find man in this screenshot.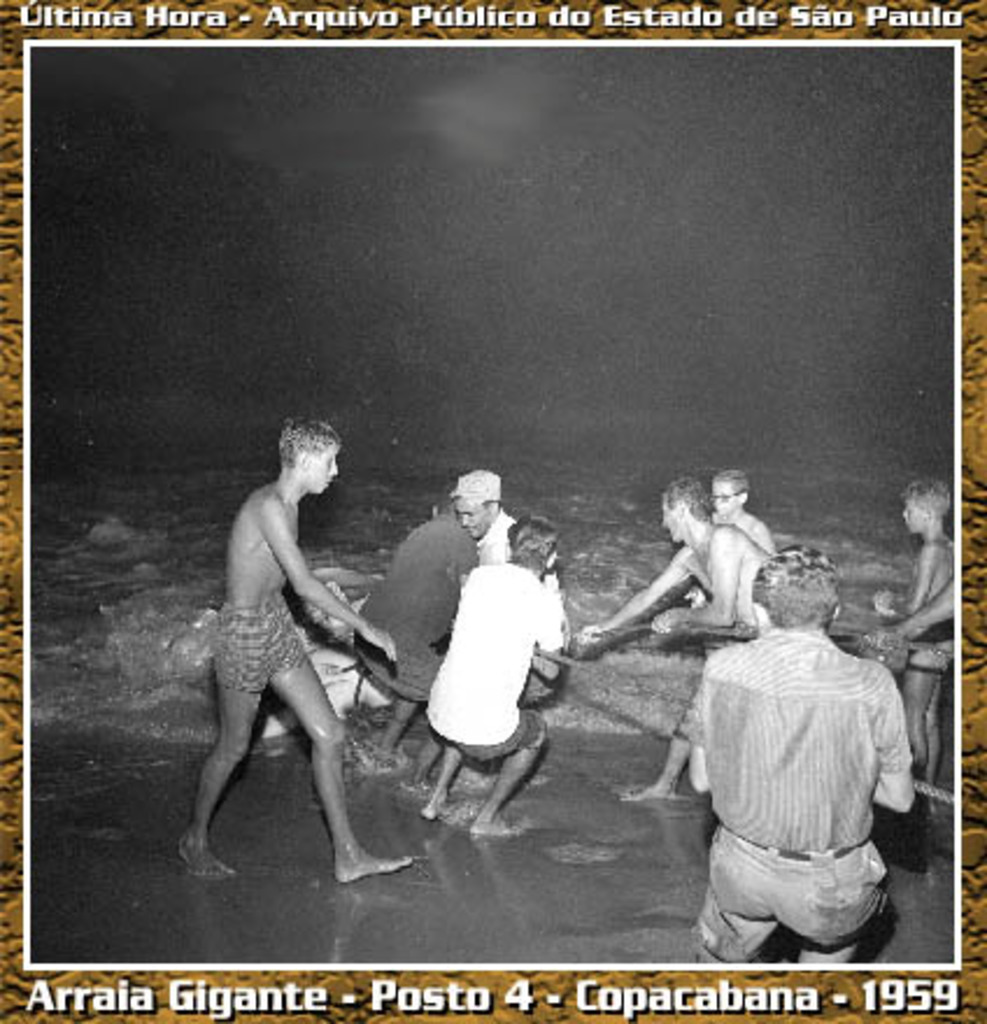
The bounding box for man is {"x1": 680, "y1": 552, "x2": 906, "y2": 963}.
